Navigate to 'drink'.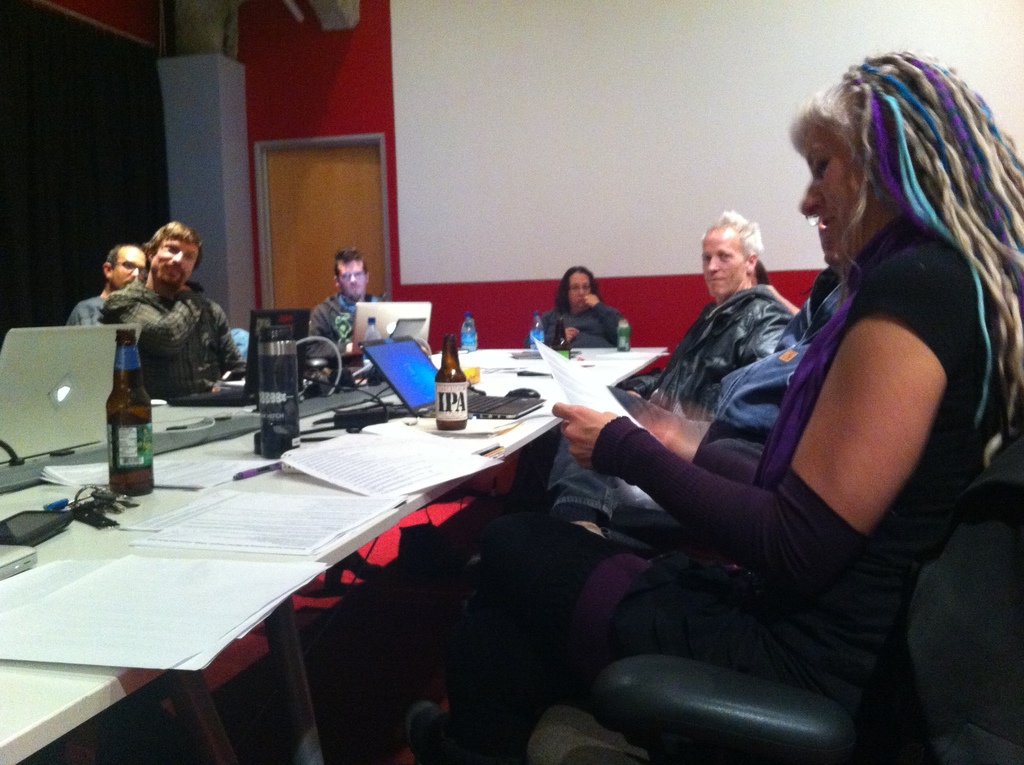
Navigation target: <region>527, 310, 549, 350</region>.
